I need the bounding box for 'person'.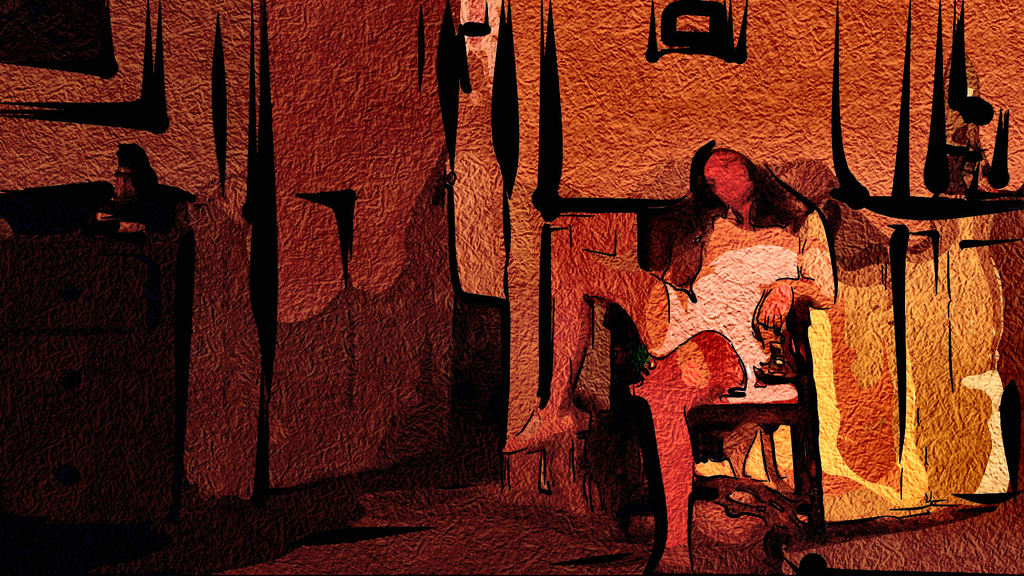
Here it is: locate(499, 146, 838, 575).
